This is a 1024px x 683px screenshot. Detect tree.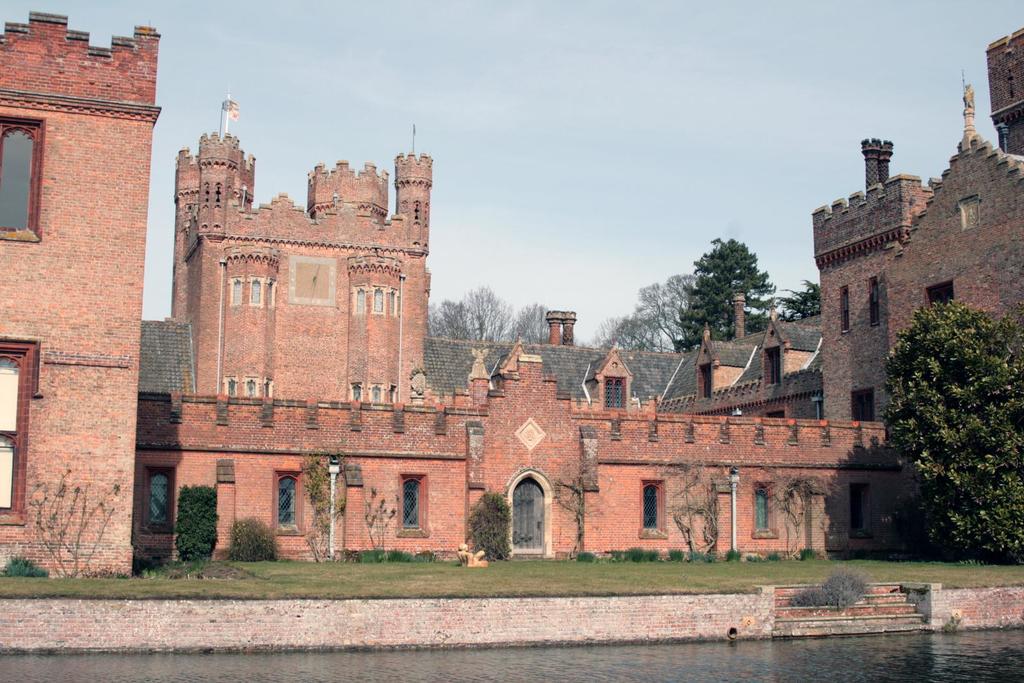
detection(296, 446, 345, 569).
